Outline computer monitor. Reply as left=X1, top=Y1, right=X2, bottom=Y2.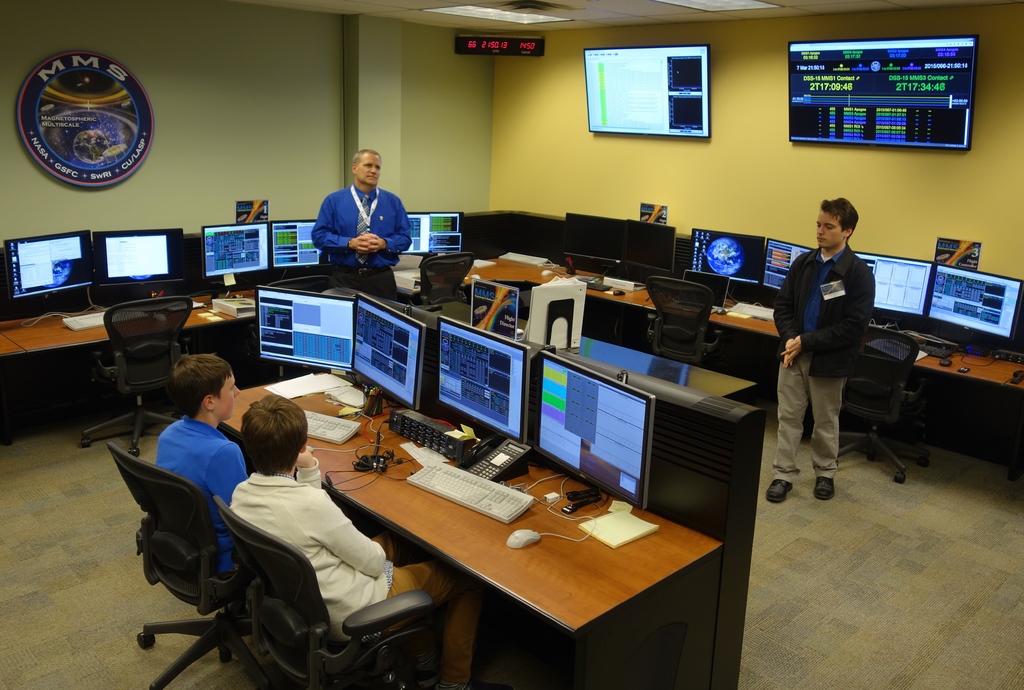
left=258, top=287, right=349, bottom=370.
